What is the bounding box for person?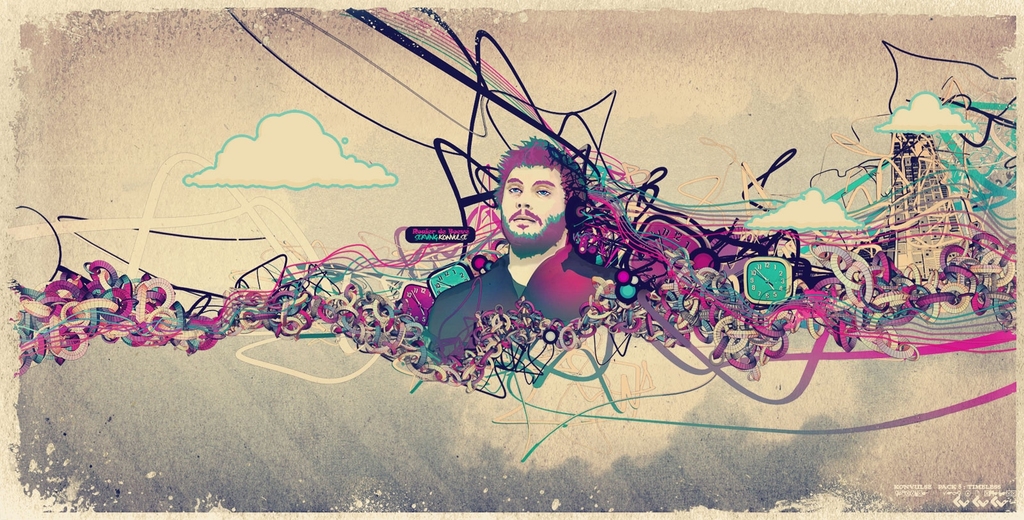
[389,104,648,373].
